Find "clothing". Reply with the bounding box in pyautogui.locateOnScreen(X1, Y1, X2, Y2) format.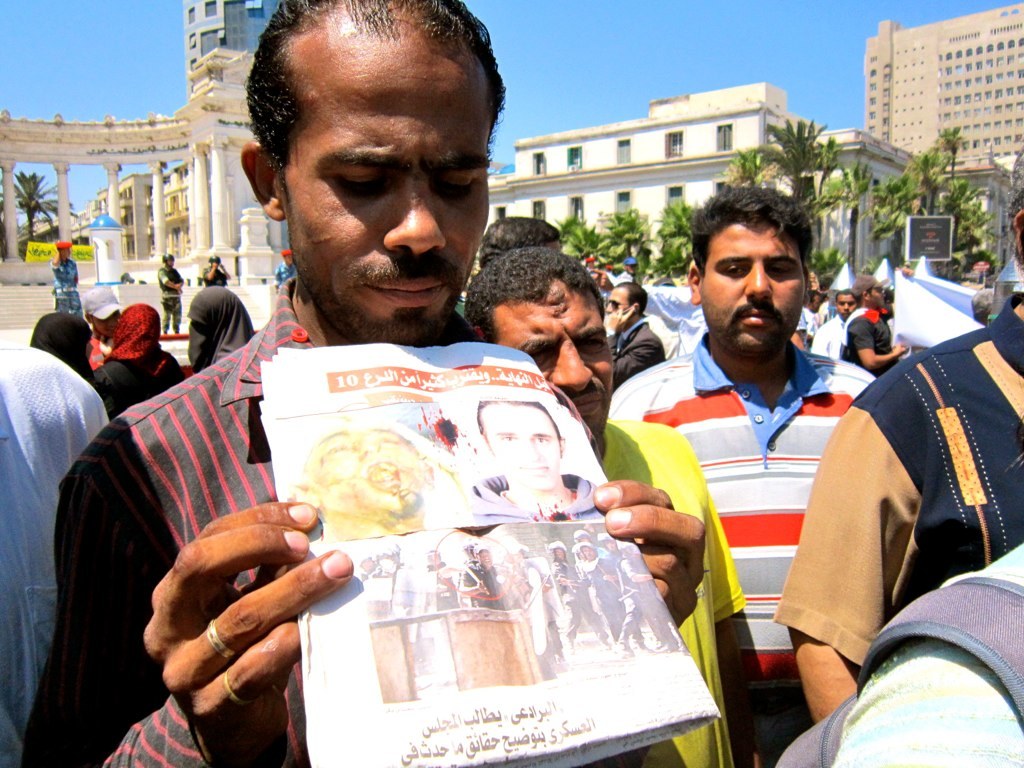
pyautogui.locateOnScreen(93, 306, 182, 410).
